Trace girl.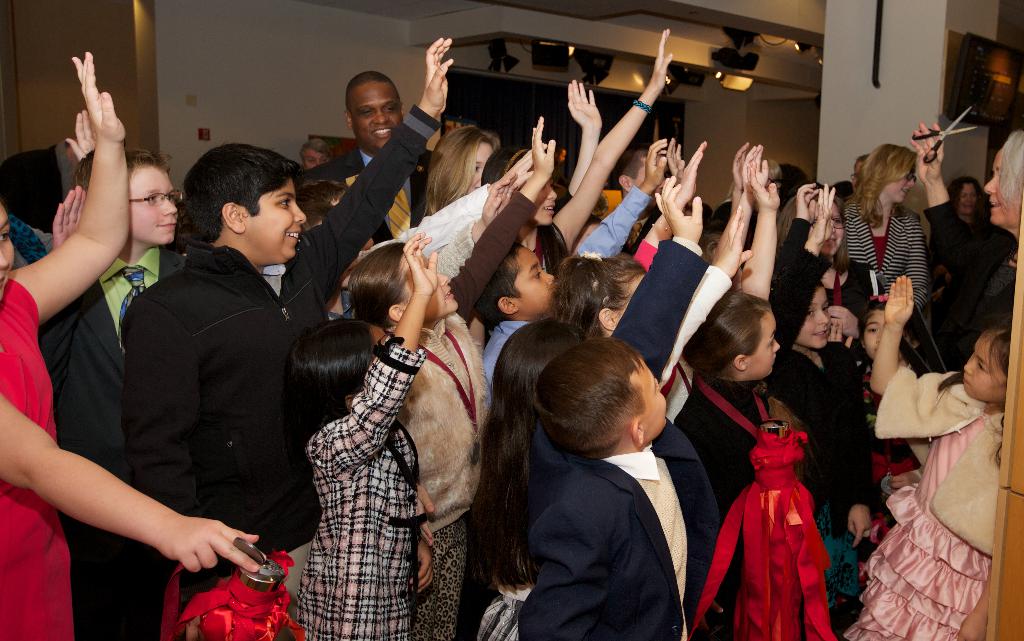
Traced to (left=556, top=248, right=645, bottom=322).
